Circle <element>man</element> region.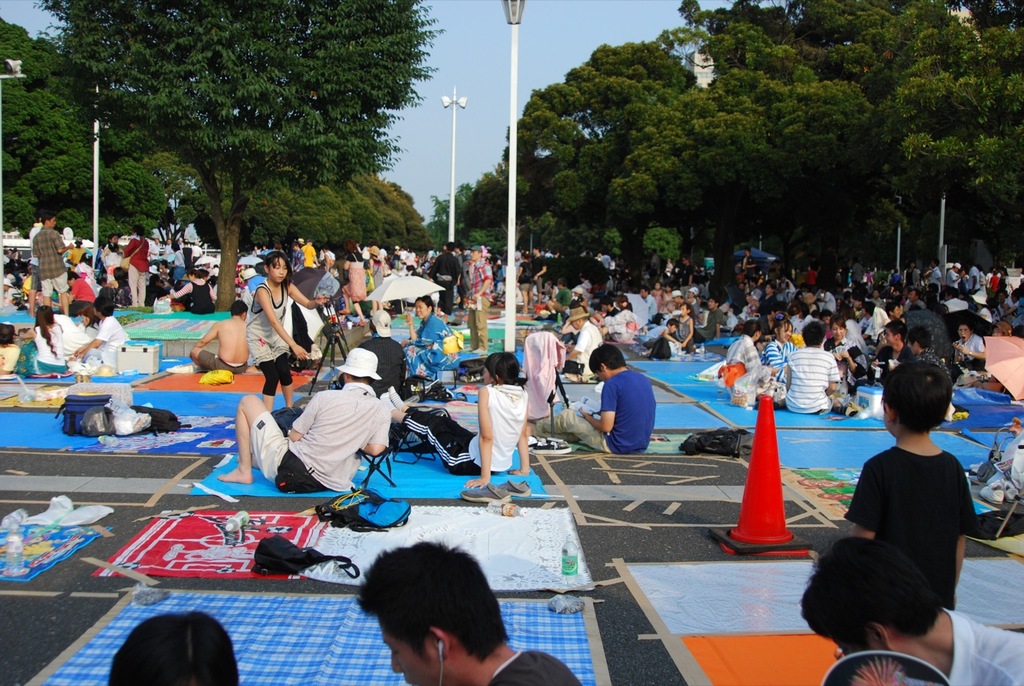
Region: crop(358, 536, 583, 685).
